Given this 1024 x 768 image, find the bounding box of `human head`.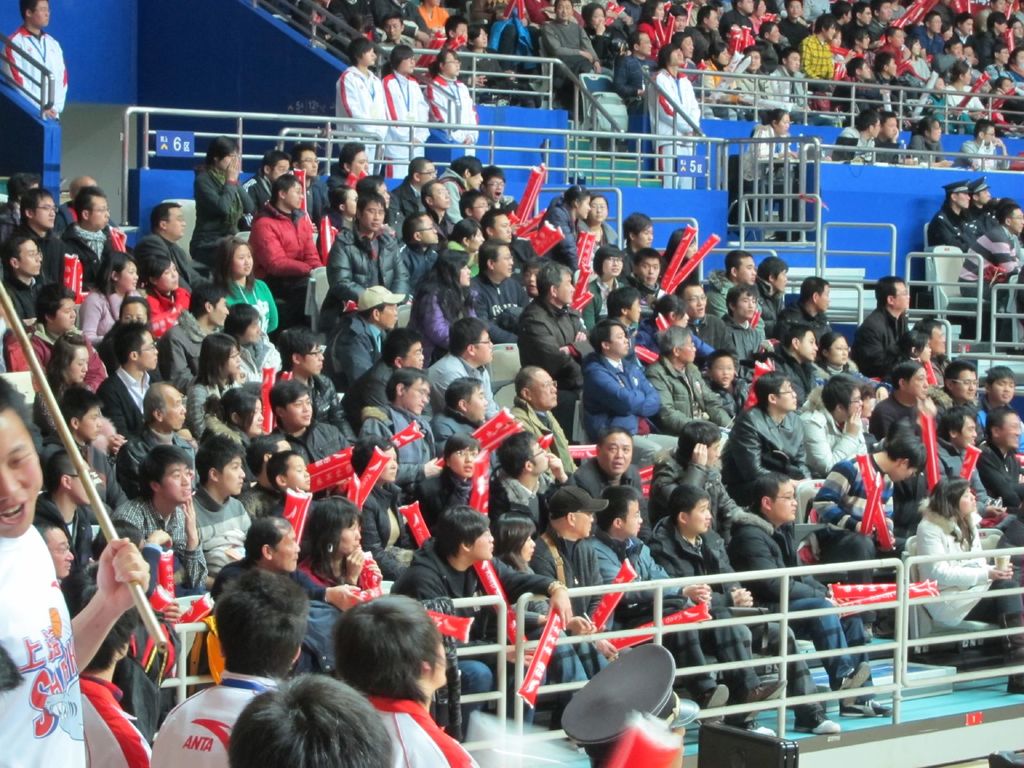
Rect(469, 27, 488, 48).
